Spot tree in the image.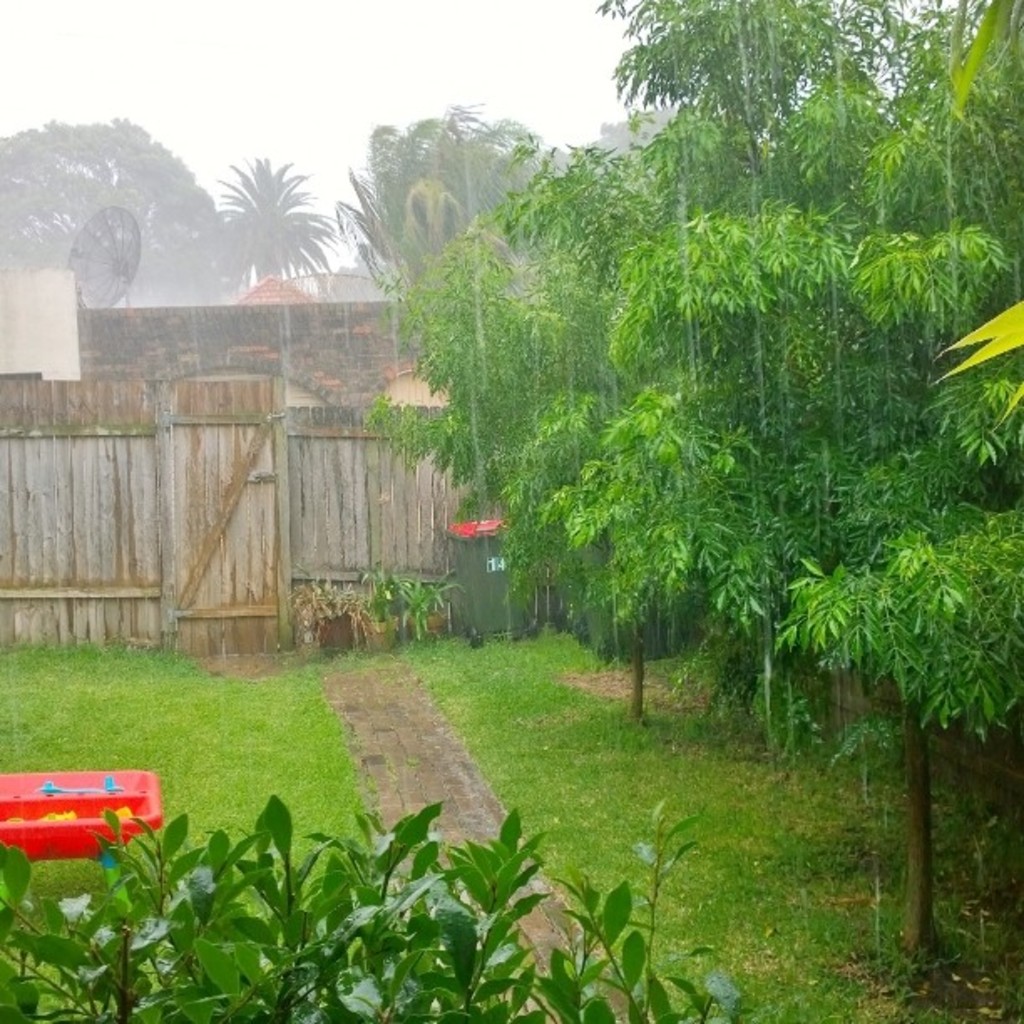
tree found at pyautogui.locateOnScreen(587, 97, 694, 156).
